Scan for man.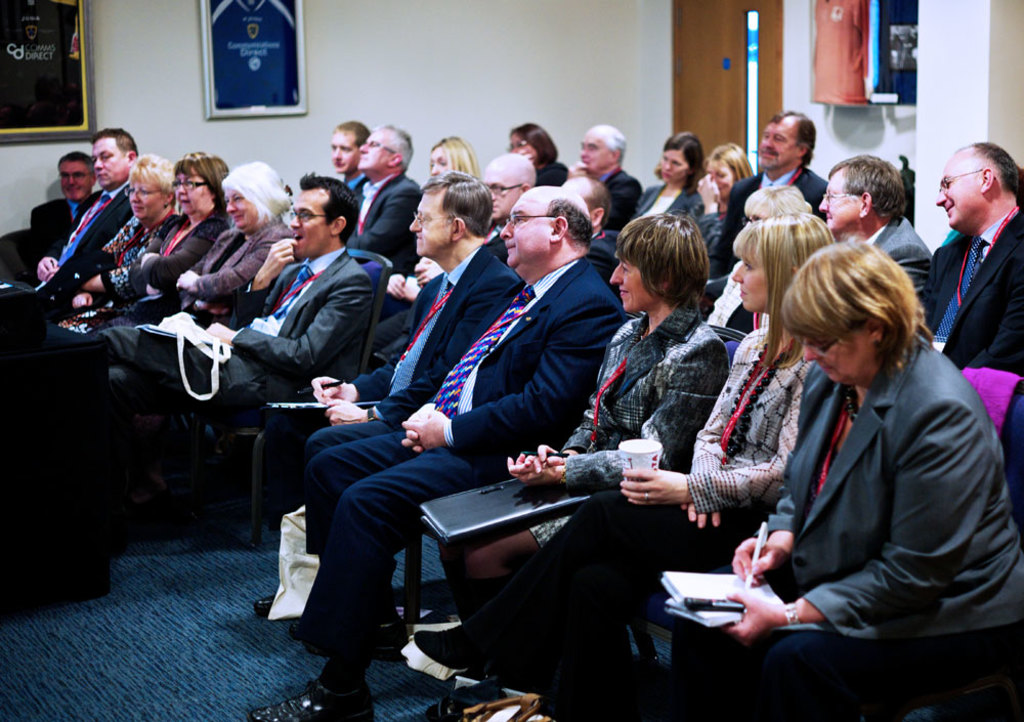
Scan result: pyautogui.locateOnScreen(30, 153, 104, 255).
